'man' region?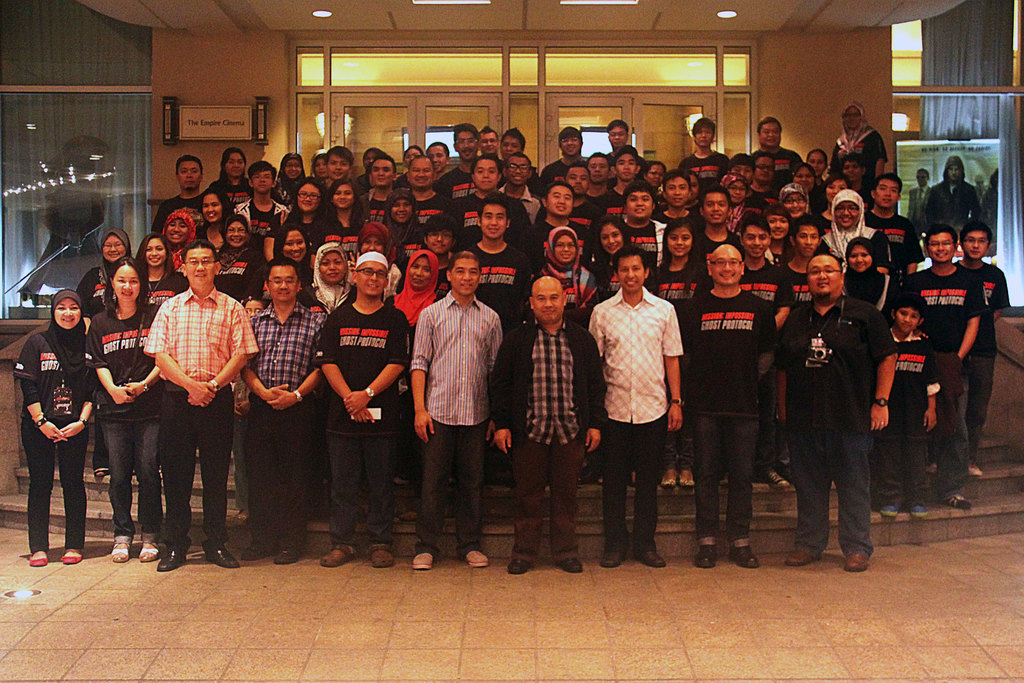
detection(540, 125, 588, 189)
